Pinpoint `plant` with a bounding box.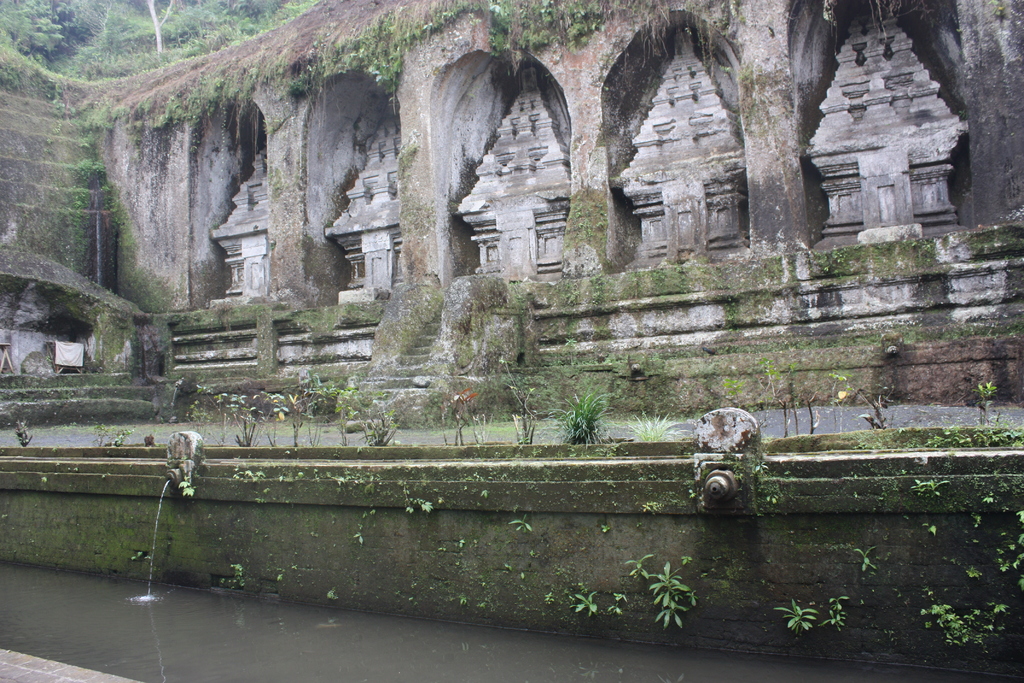
408 493 435 516.
